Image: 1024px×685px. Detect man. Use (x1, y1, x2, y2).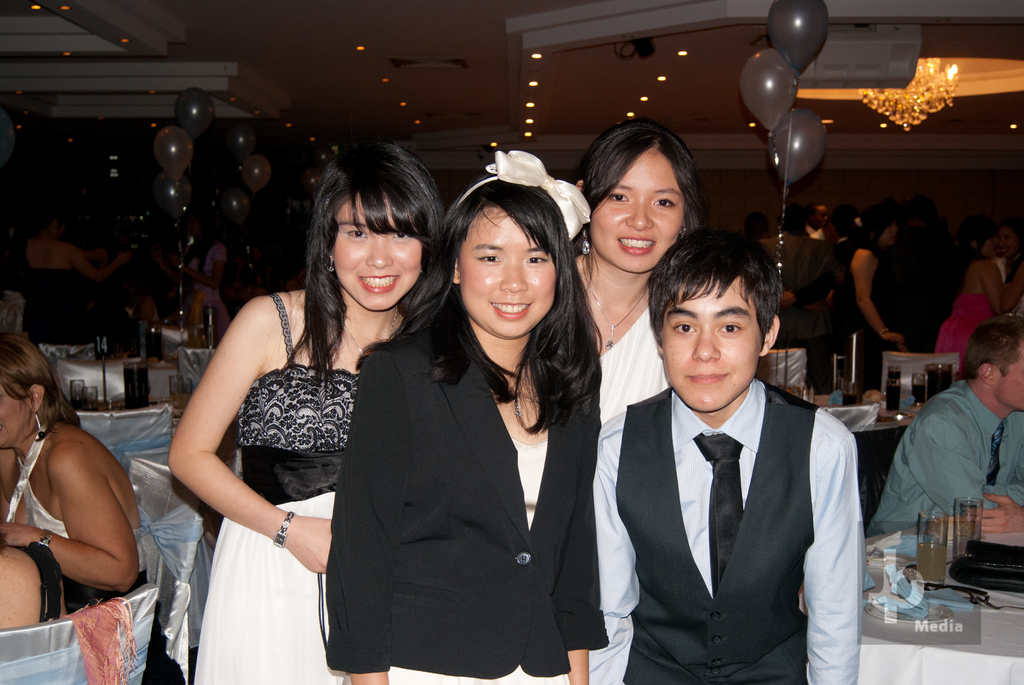
(875, 315, 1023, 527).
